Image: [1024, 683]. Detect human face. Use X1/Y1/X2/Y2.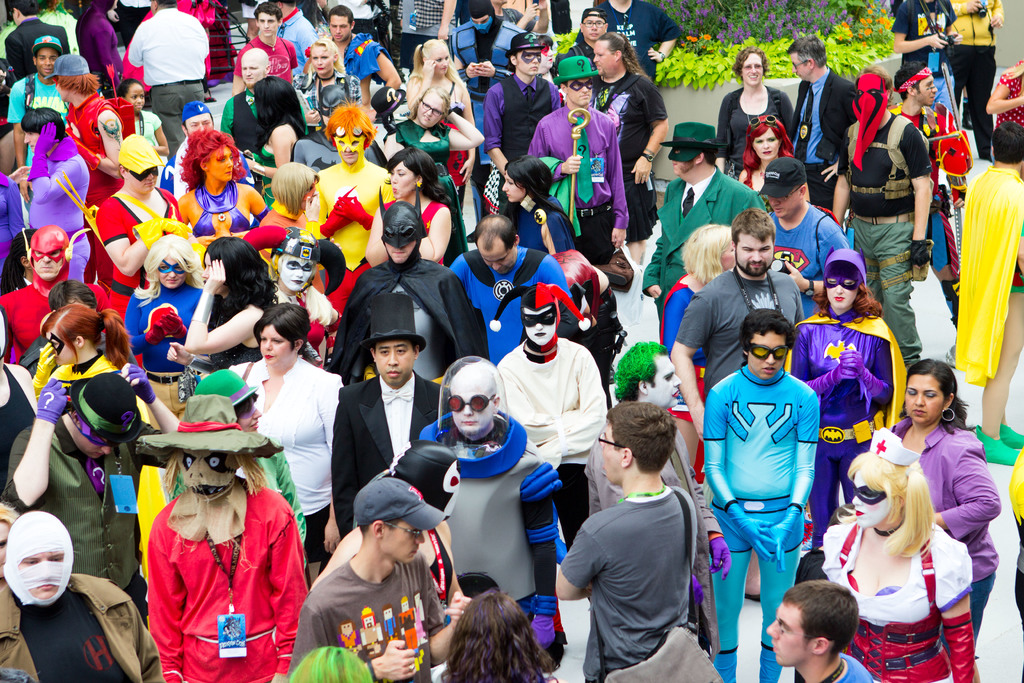
185/451/234/493.
